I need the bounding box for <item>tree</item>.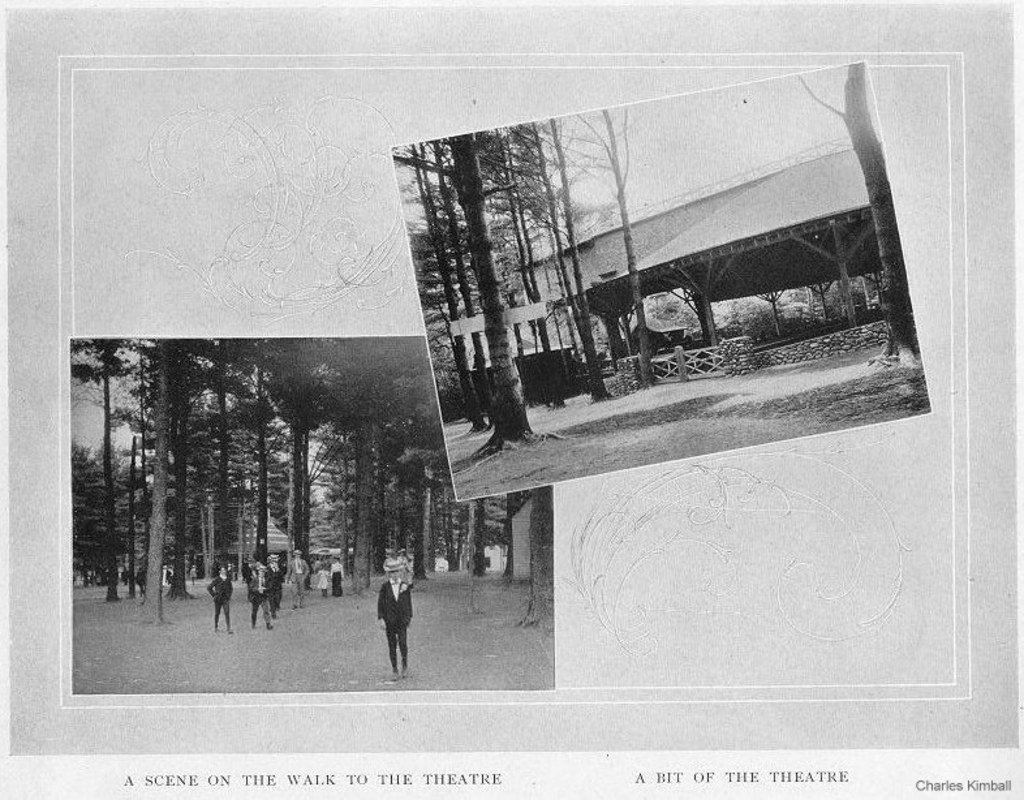
Here it is: (555, 100, 651, 388).
